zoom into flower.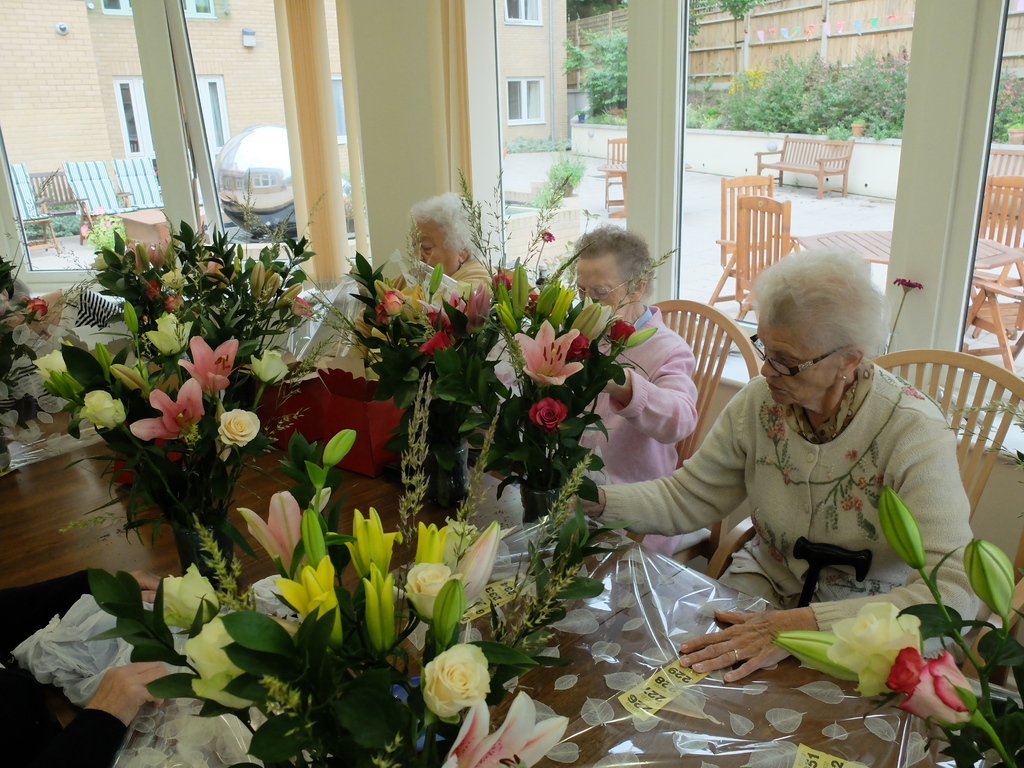
Zoom target: [x1=329, y1=505, x2=403, y2=584].
